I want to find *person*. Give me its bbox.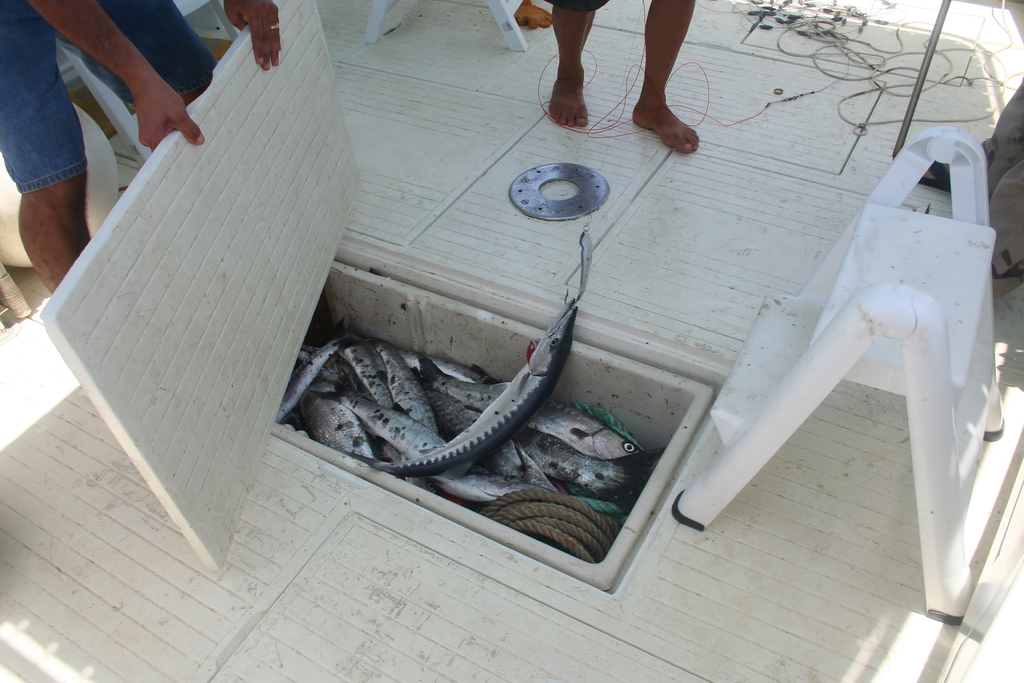
x1=0 y1=0 x2=284 y2=292.
